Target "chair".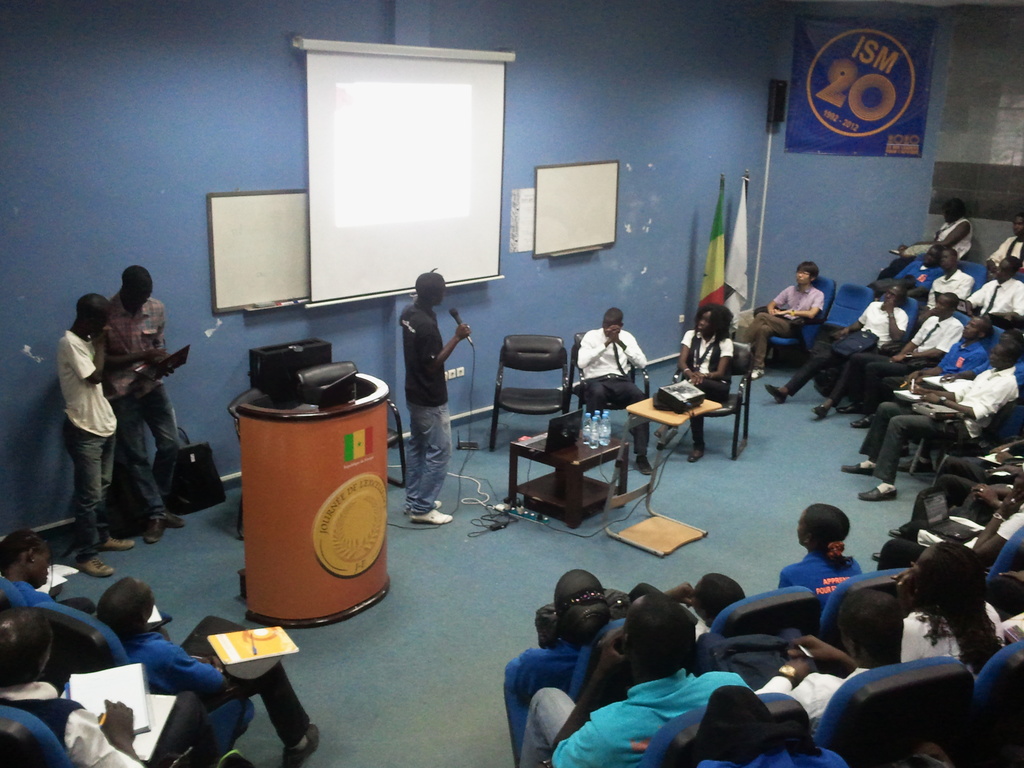
Target region: <box>386,399,410,488</box>.
